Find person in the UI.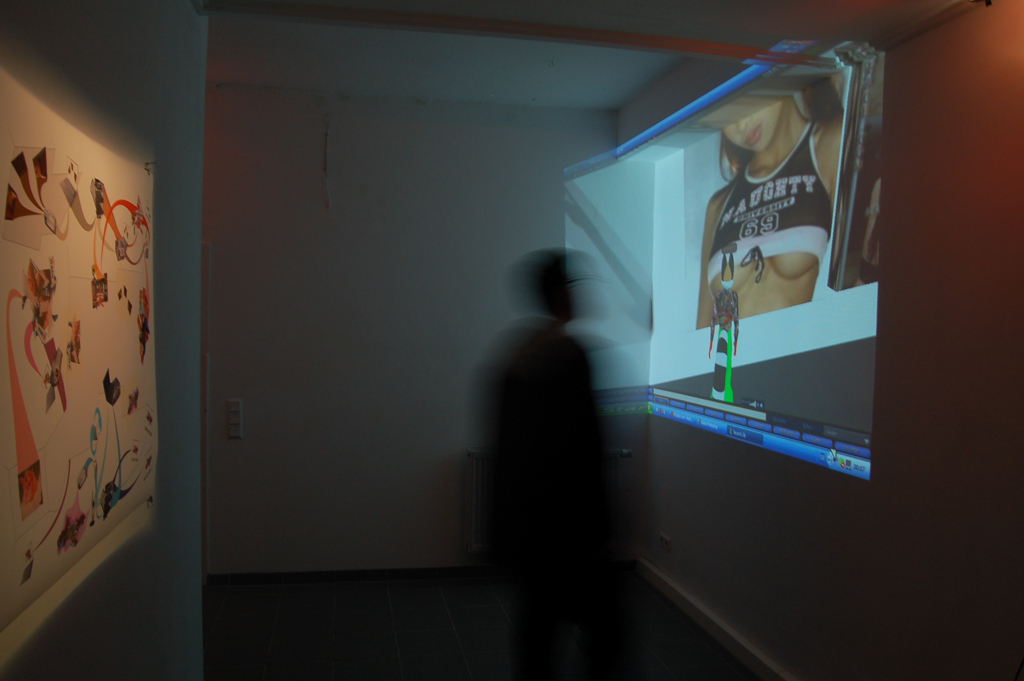
UI element at 496, 210, 637, 617.
